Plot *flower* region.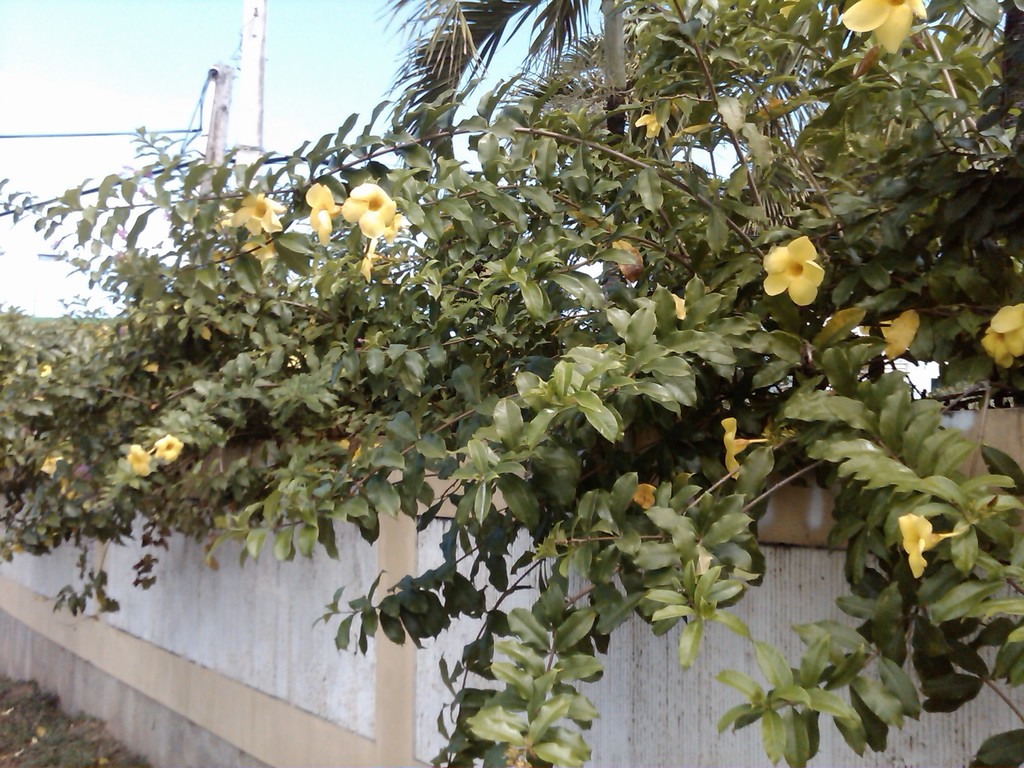
Plotted at BBox(346, 180, 397, 239).
